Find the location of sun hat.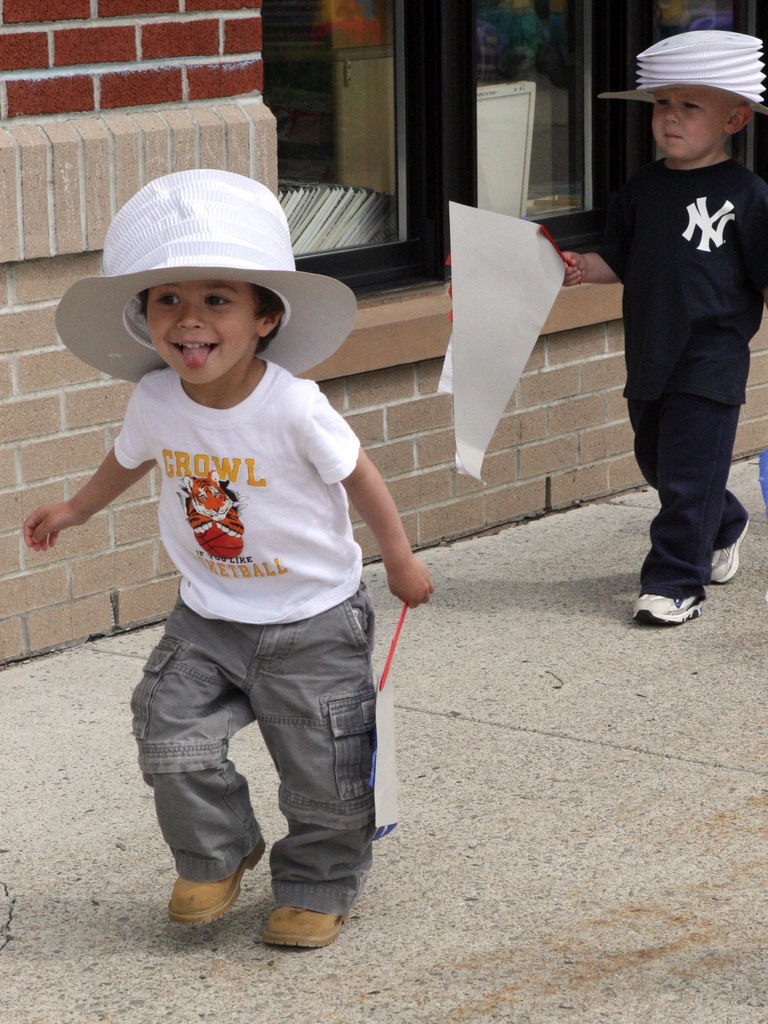
Location: left=51, top=168, right=362, bottom=399.
